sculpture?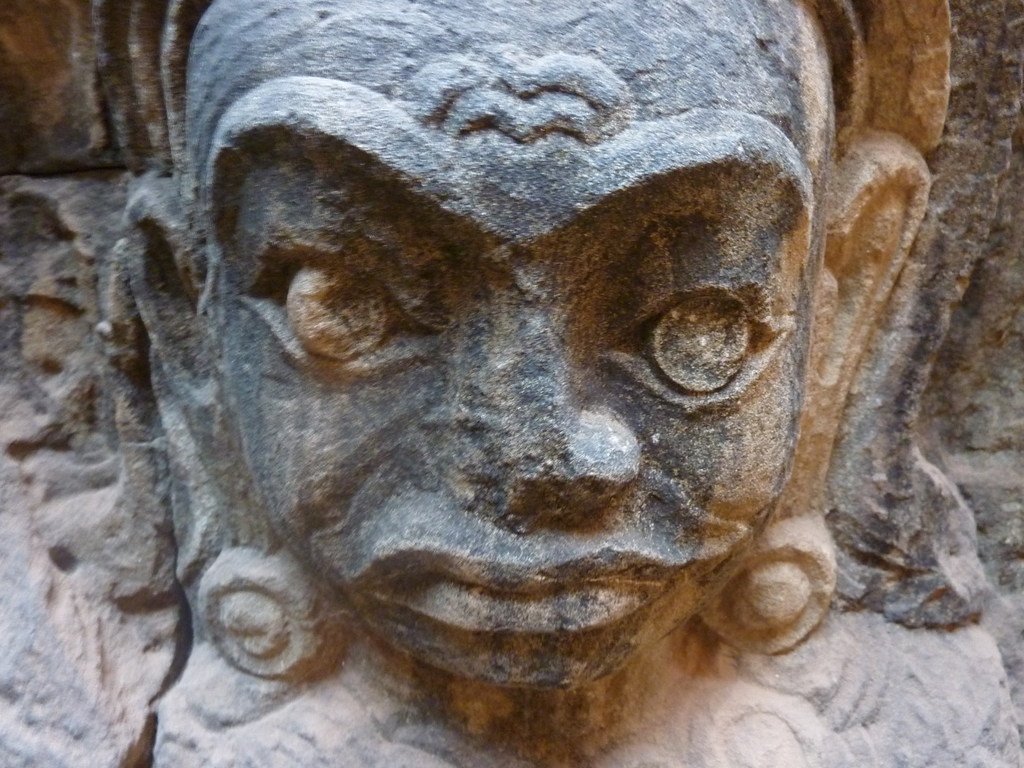
rect(97, 1, 995, 765)
